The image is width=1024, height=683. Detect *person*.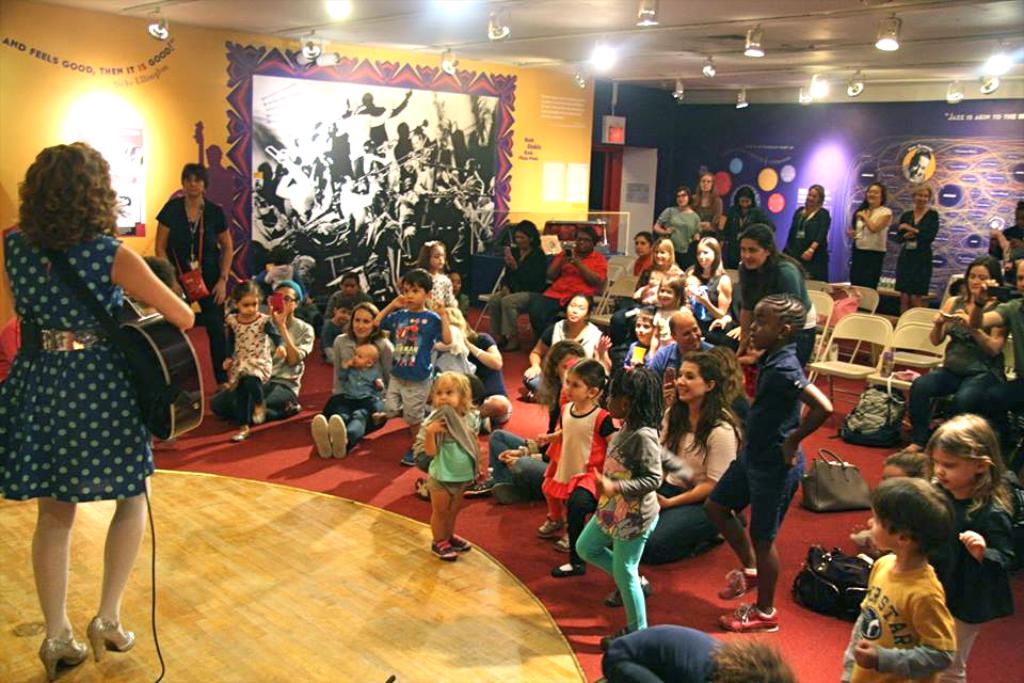
Detection: [left=2, top=132, right=172, bottom=674].
